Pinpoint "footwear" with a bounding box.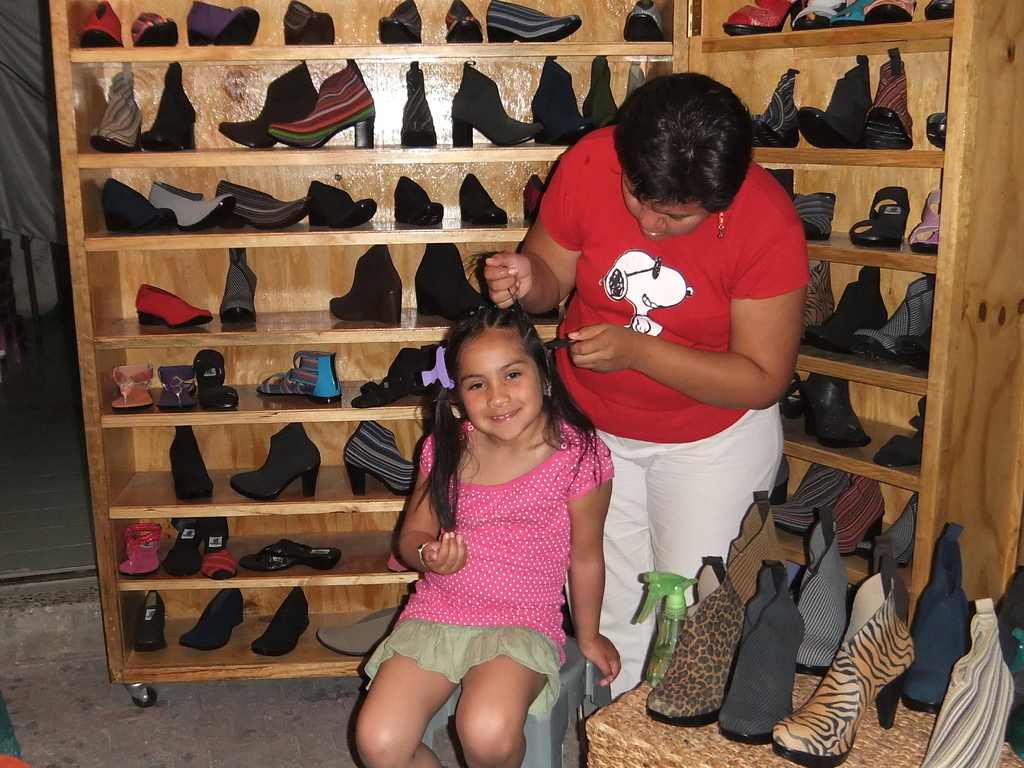
[x1=868, y1=0, x2=913, y2=21].
